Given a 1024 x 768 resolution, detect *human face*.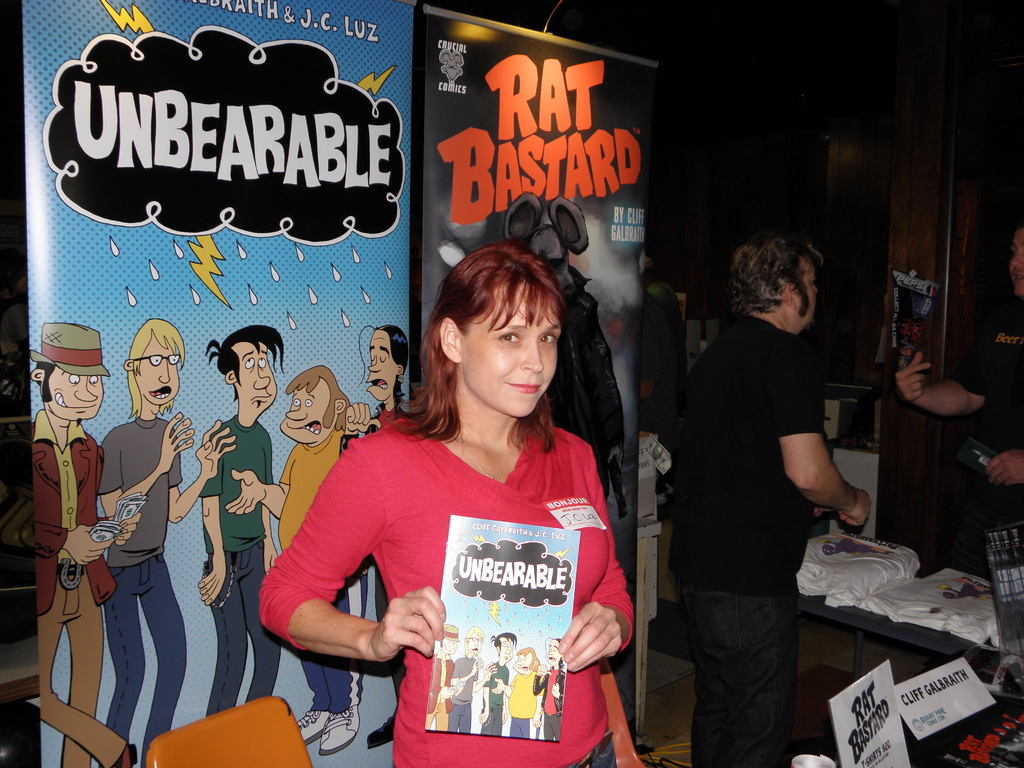
[1009, 222, 1023, 295].
